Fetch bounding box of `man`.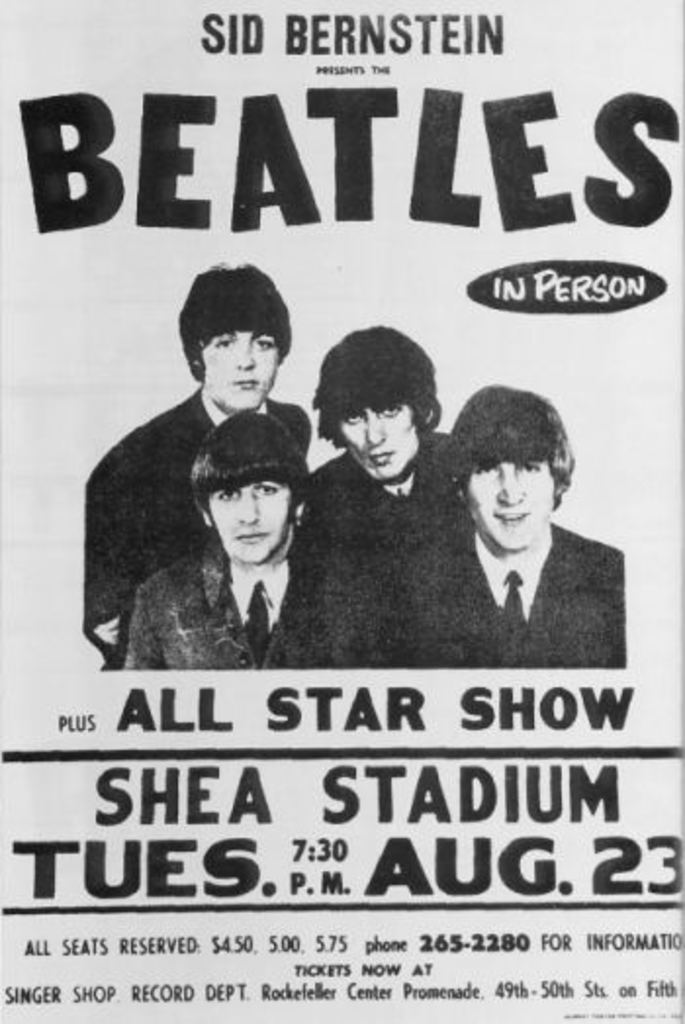
Bbox: rect(94, 407, 378, 666).
